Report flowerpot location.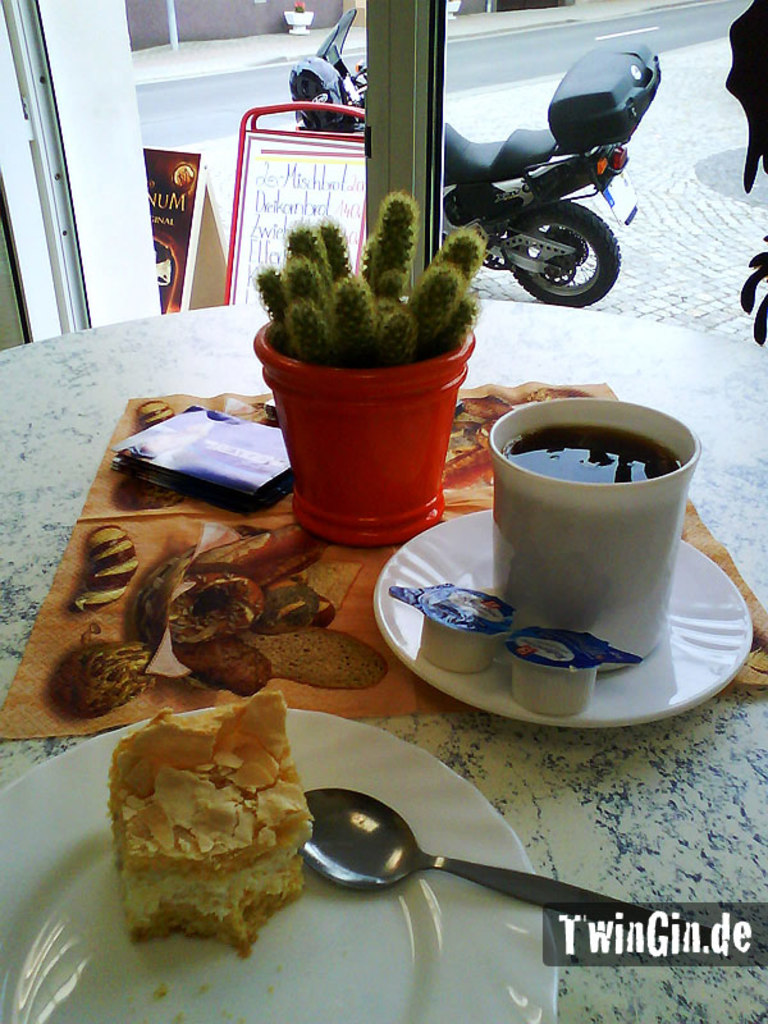
Report: 262,259,481,515.
